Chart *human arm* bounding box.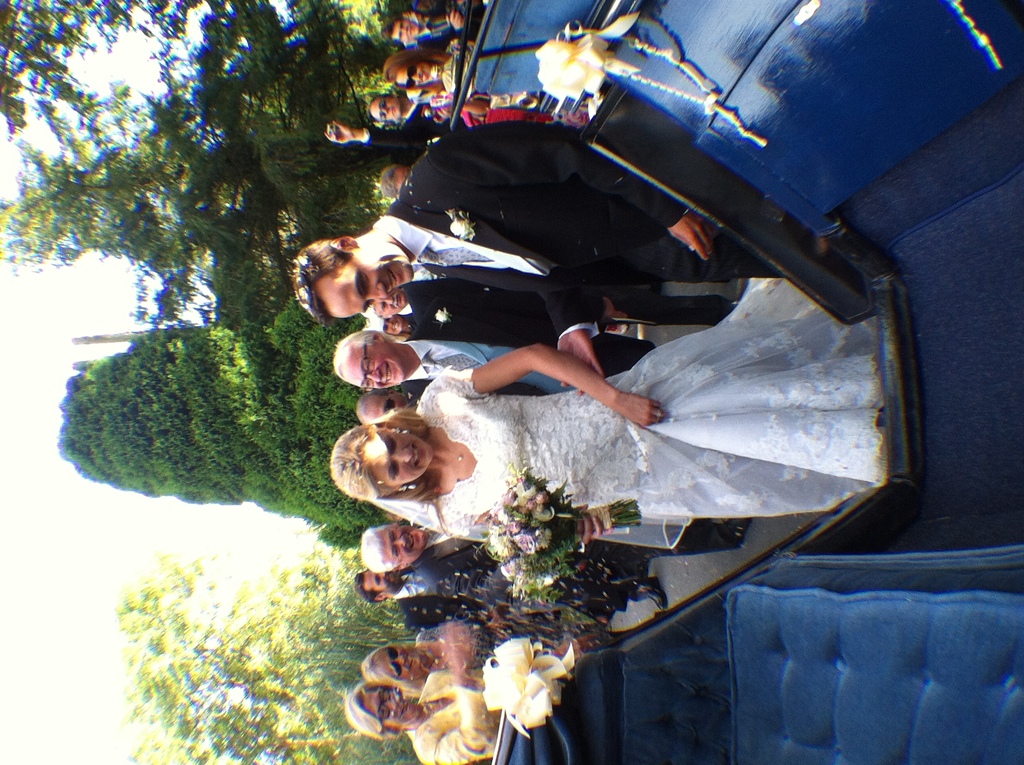
Charted: [x1=412, y1=622, x2=483, y2=764].
